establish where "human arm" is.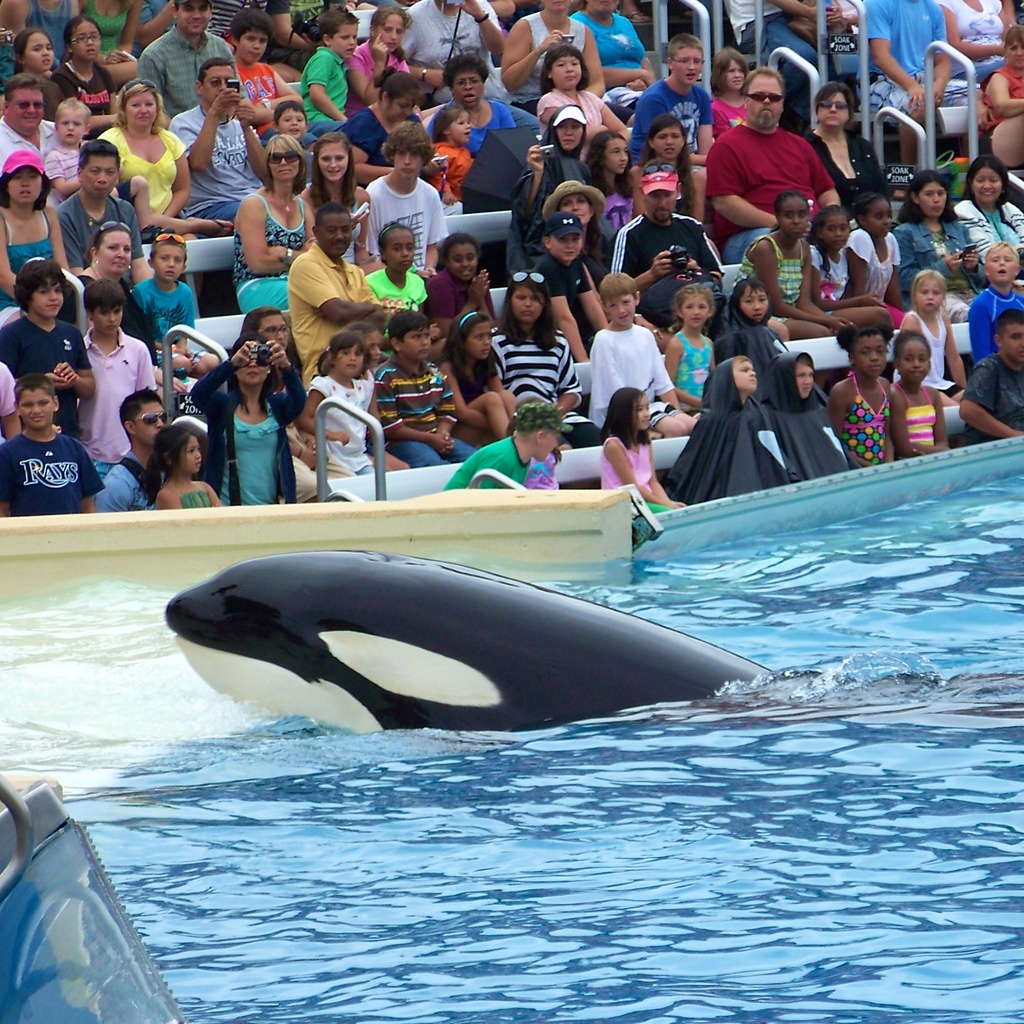
Established at detection(355, 266, 376, 326).
